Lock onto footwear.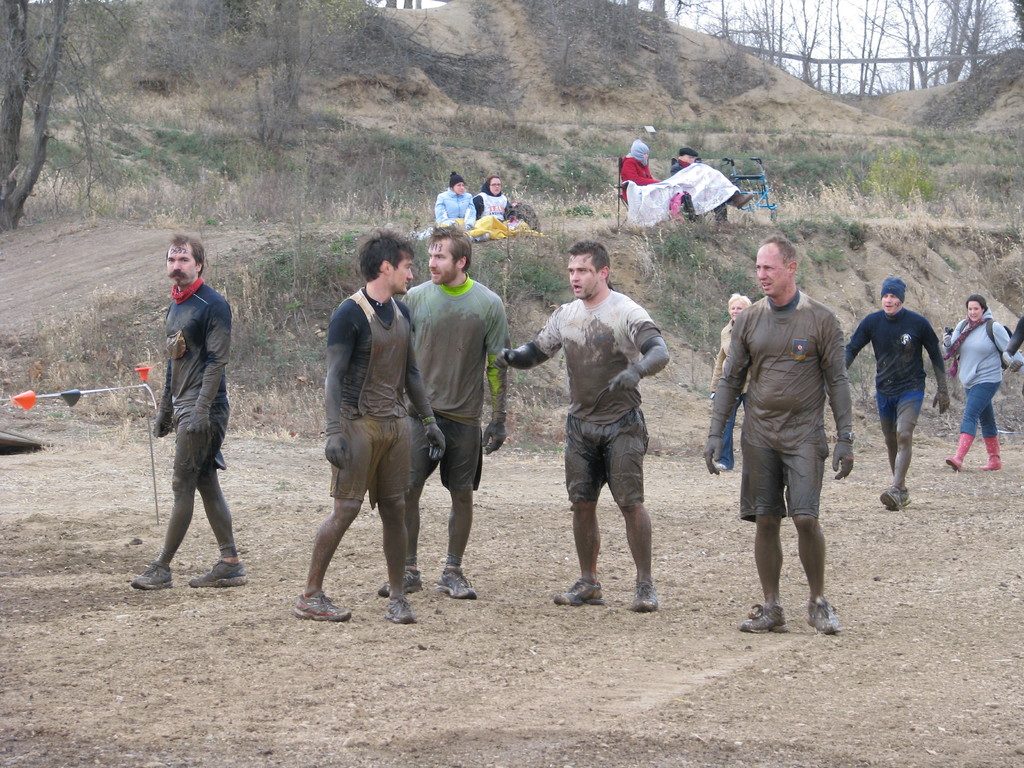
Locked: x1=294 y1=590 x2=347 y2=621.
